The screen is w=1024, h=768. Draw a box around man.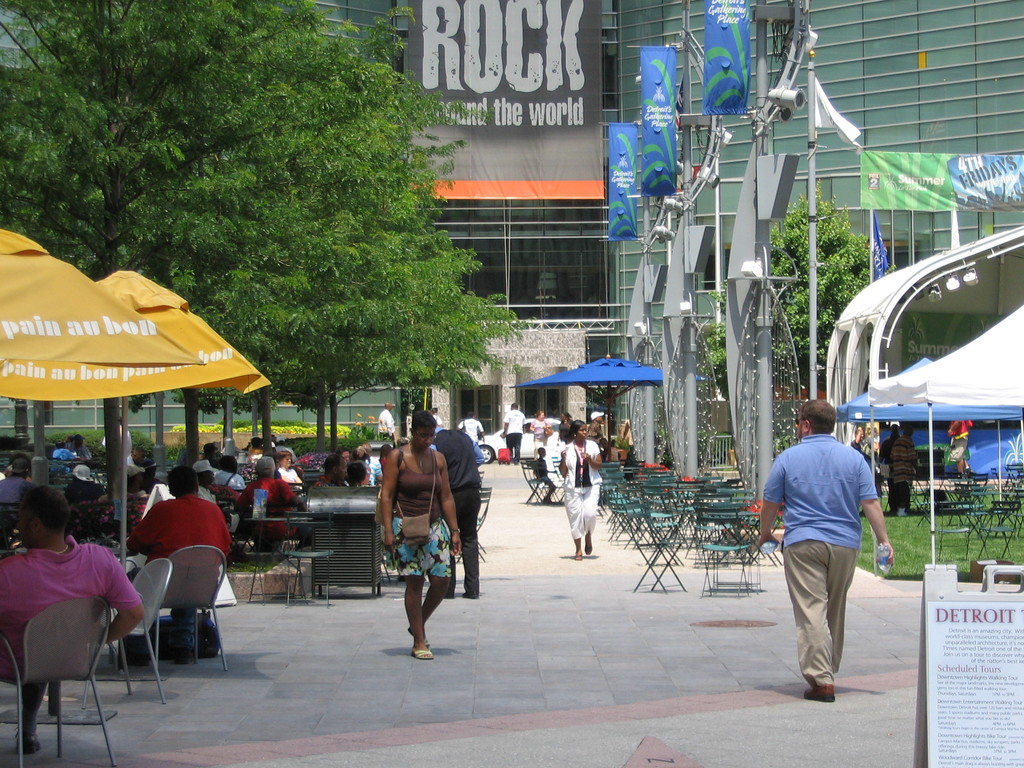
x1=375 y1=402 x2=394 y2=444.
